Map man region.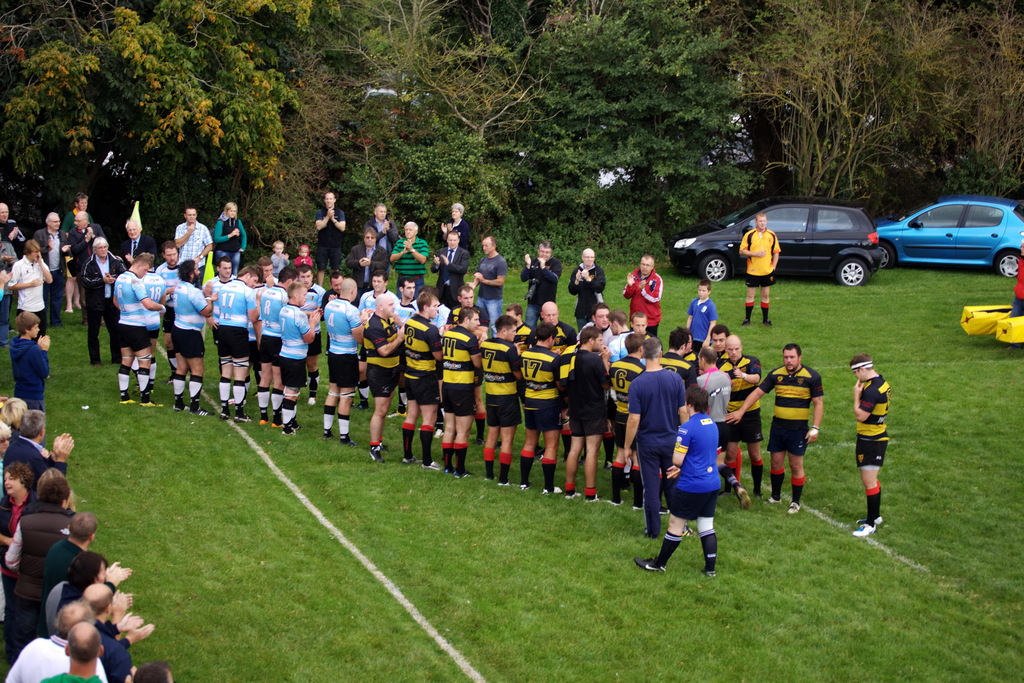
Mapped to (1, 592, 99, 682).
